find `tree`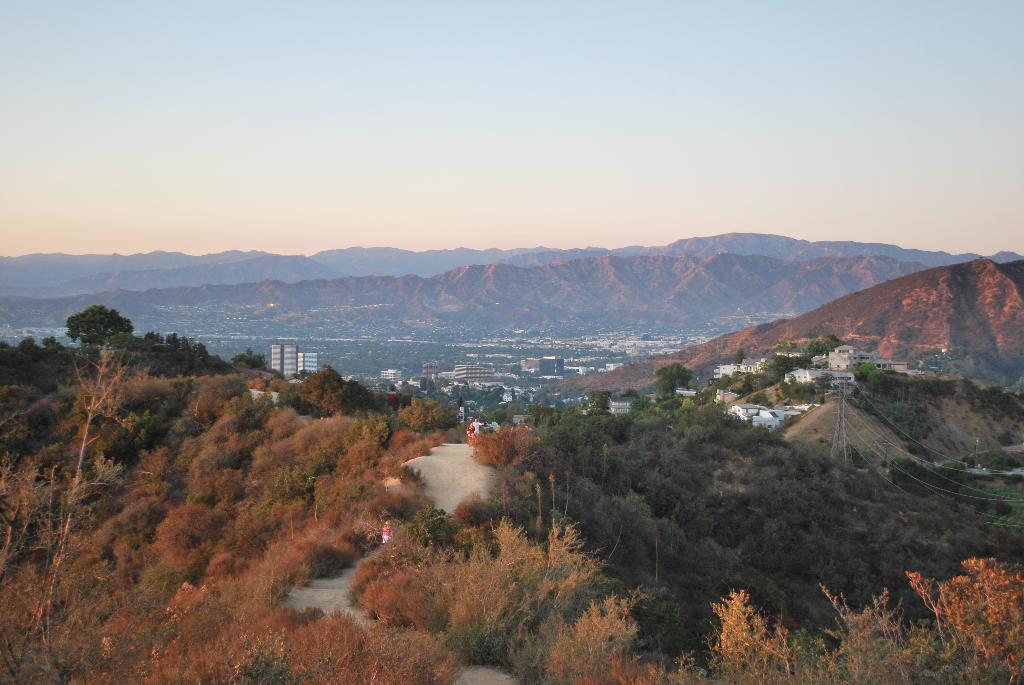
detection(792, 332, 844, 353)
